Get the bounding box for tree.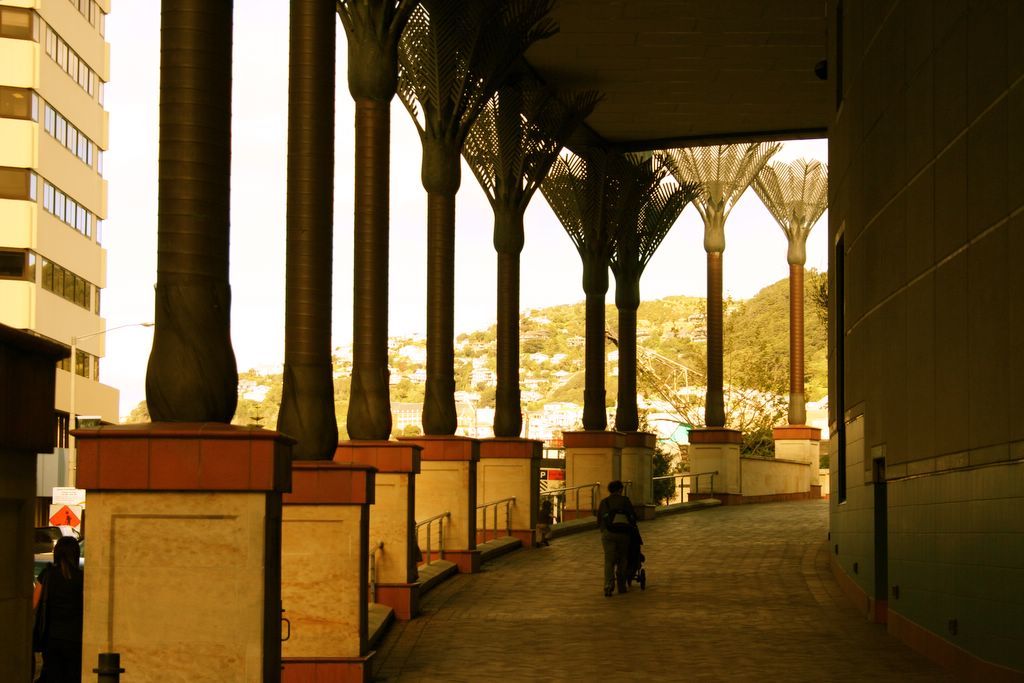
Rect(629, 317, 807, 455).
